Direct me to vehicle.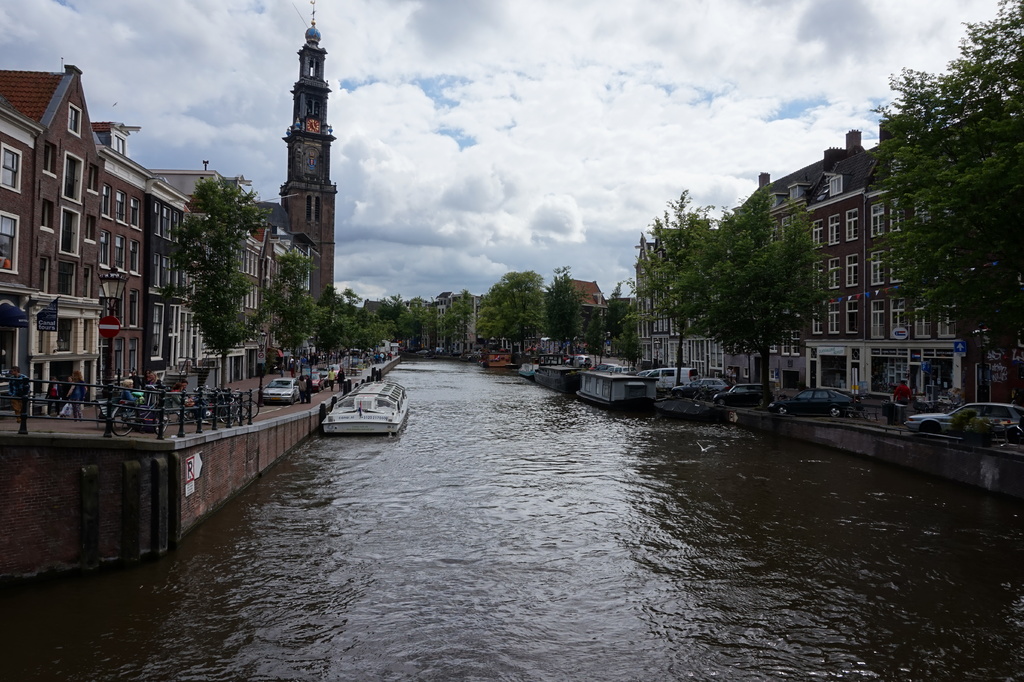
Direction: [left=692, top=375, right=732, bottom=394].
